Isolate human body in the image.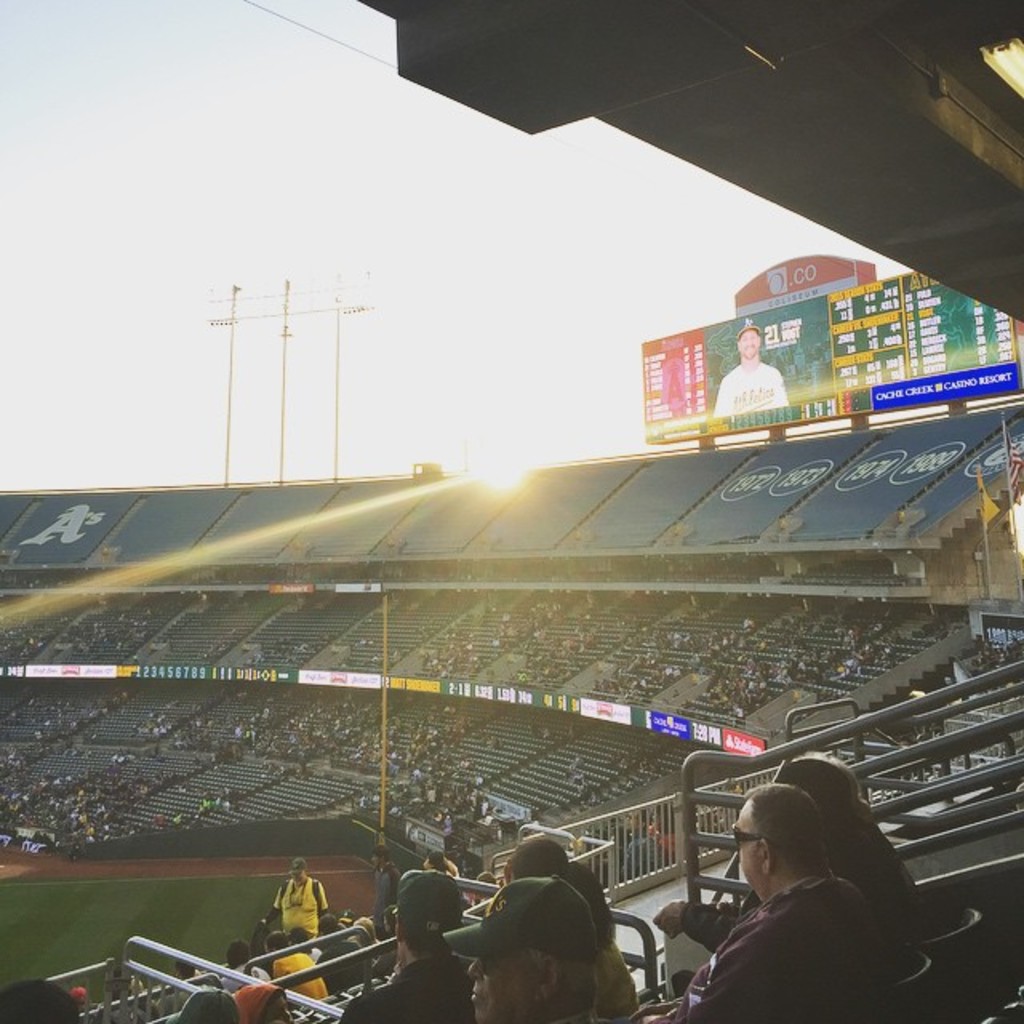
Isolated region: Rect(710, 318, 789, 410).
